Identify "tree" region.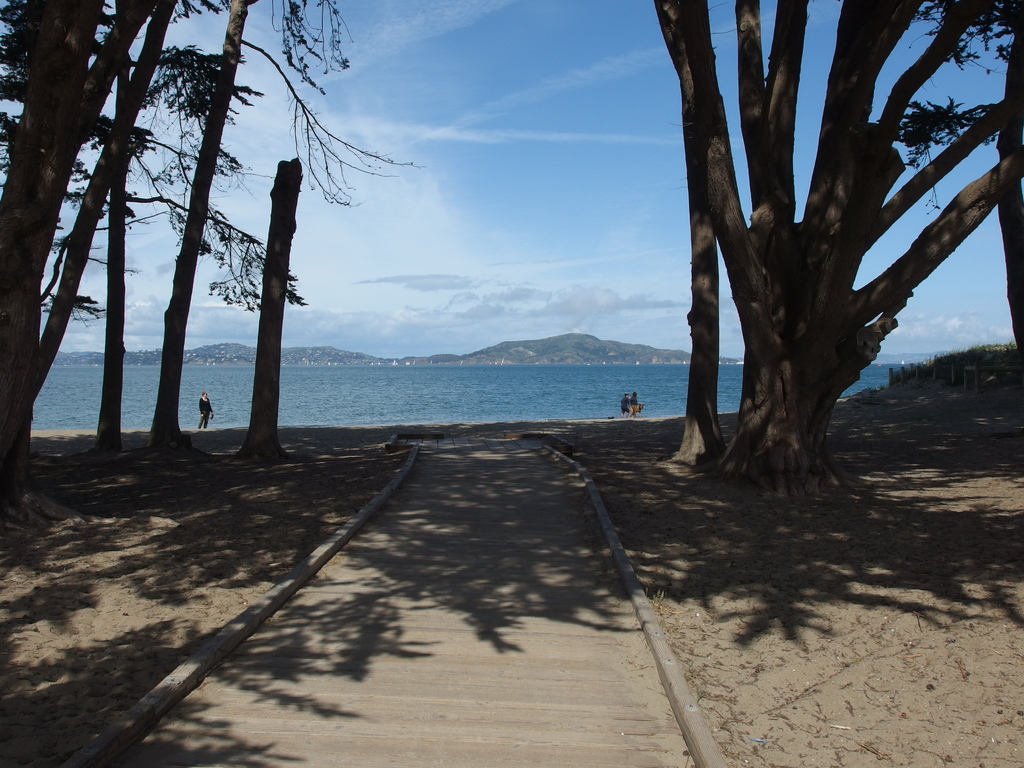
Region: region(0, 0, 429, 517).
